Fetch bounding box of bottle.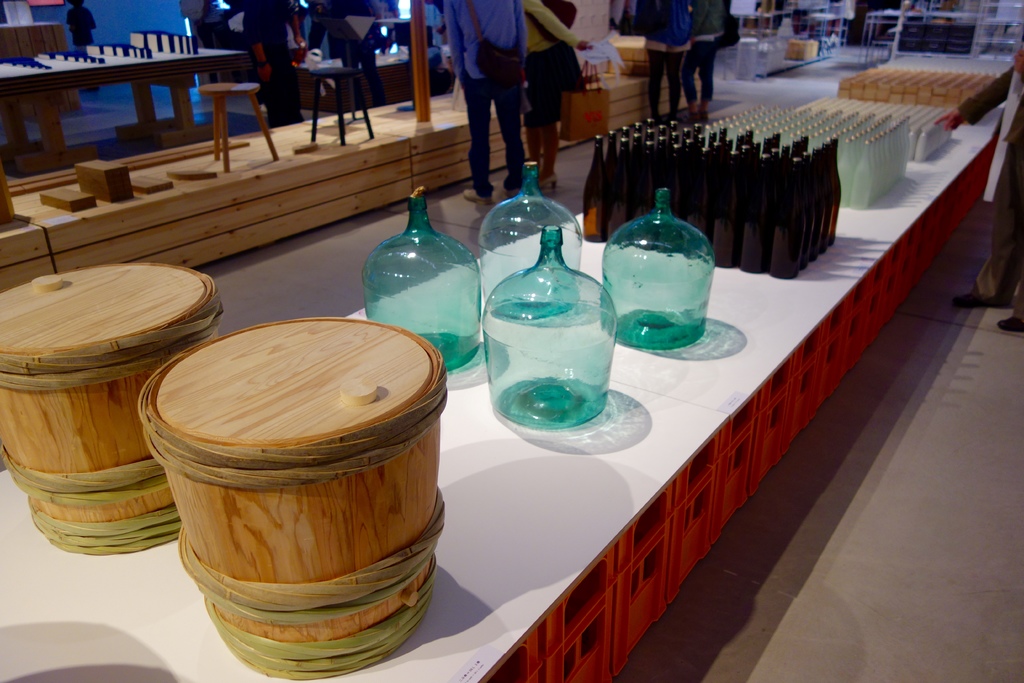
Bbox: (682,147,719,252).
